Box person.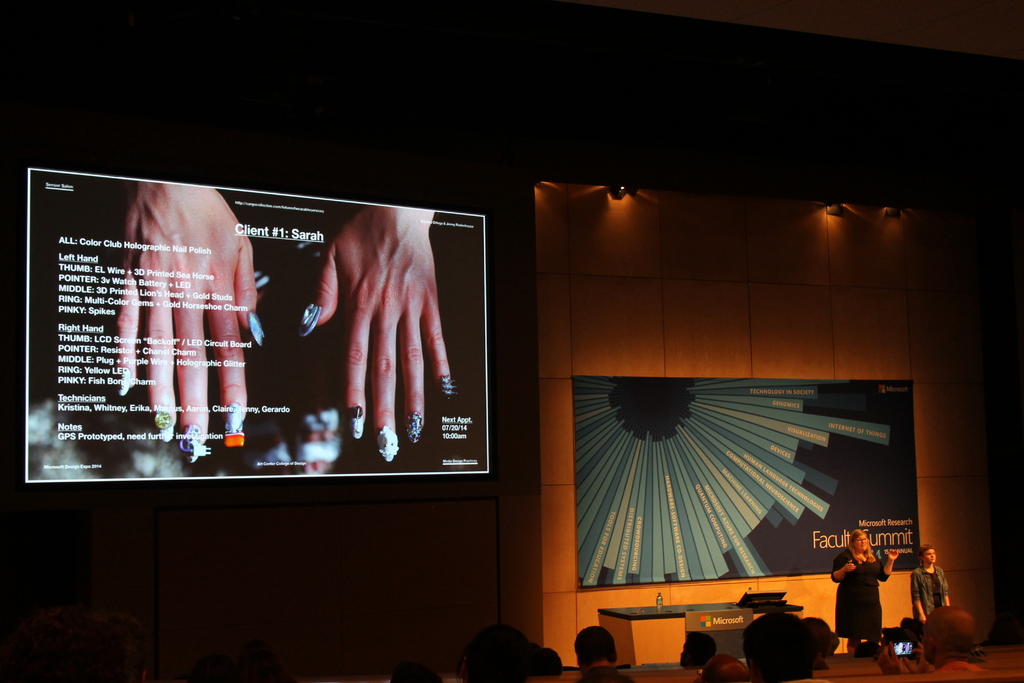
[left=909, top=543, right=955, bottom=626].
